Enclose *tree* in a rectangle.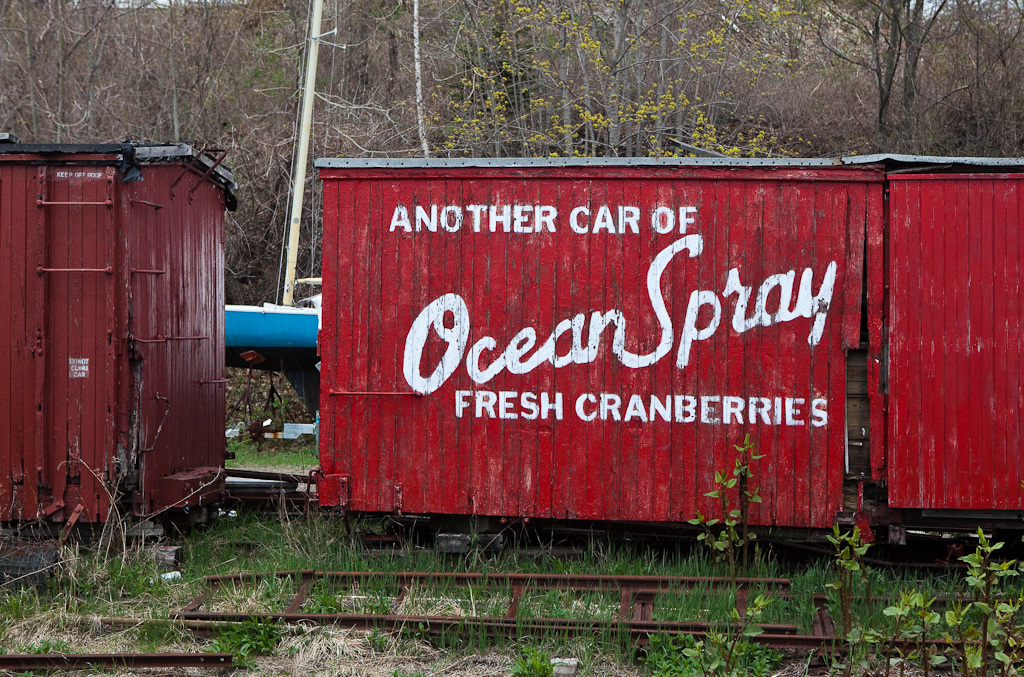
803, 0, 956, 120.
